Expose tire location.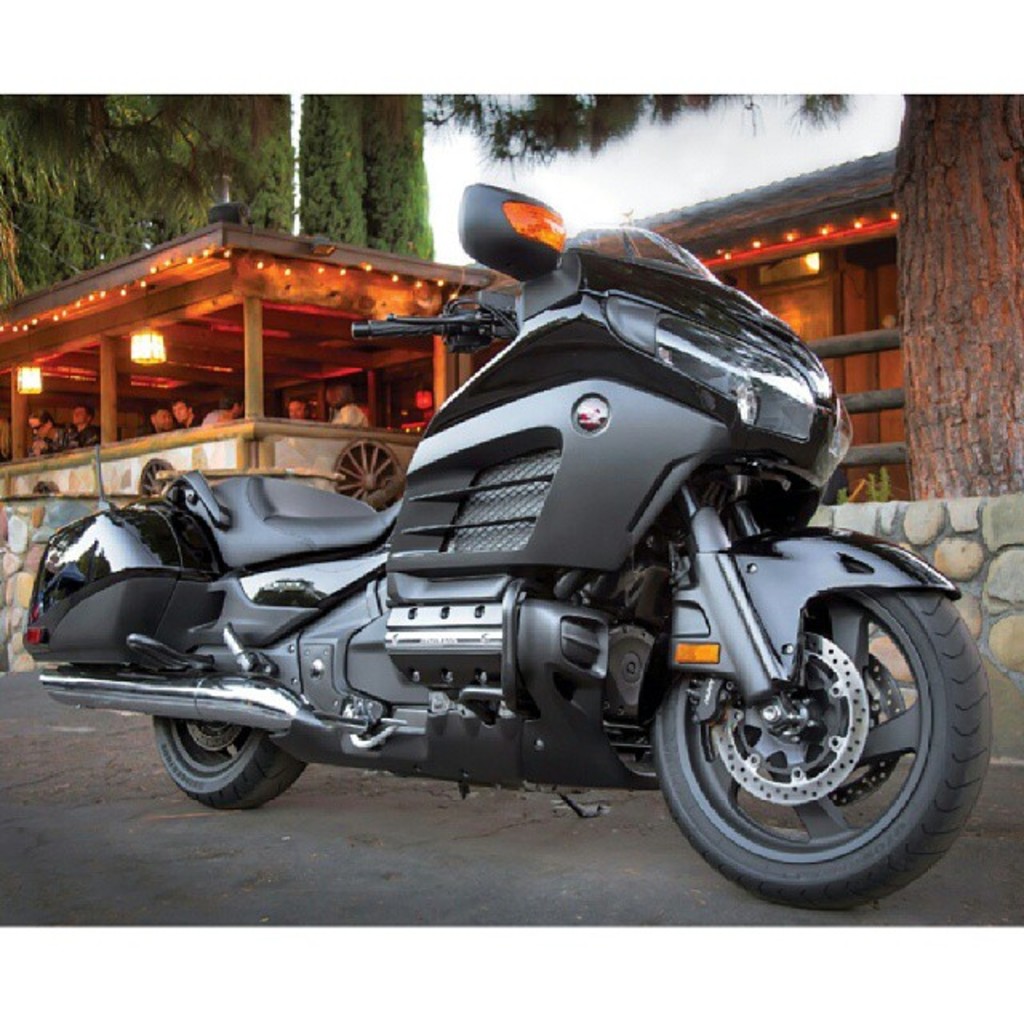
Exposed at box=[646, 523, 970, 894].
